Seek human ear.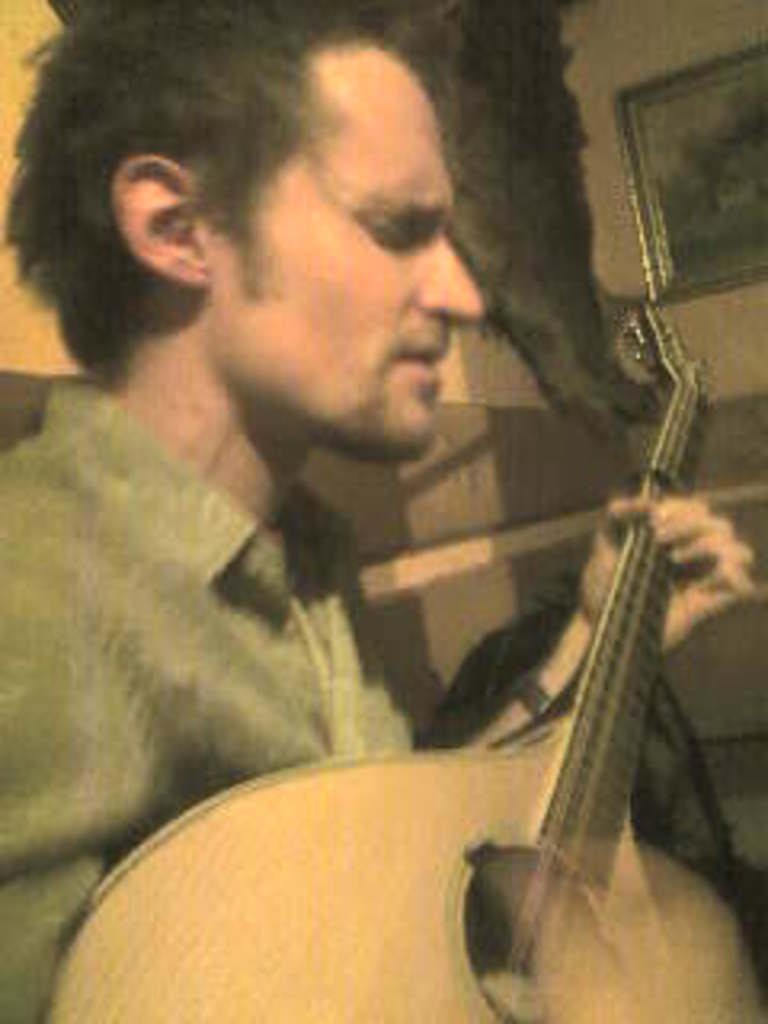
bbox=[102, 154, 202, 291].
